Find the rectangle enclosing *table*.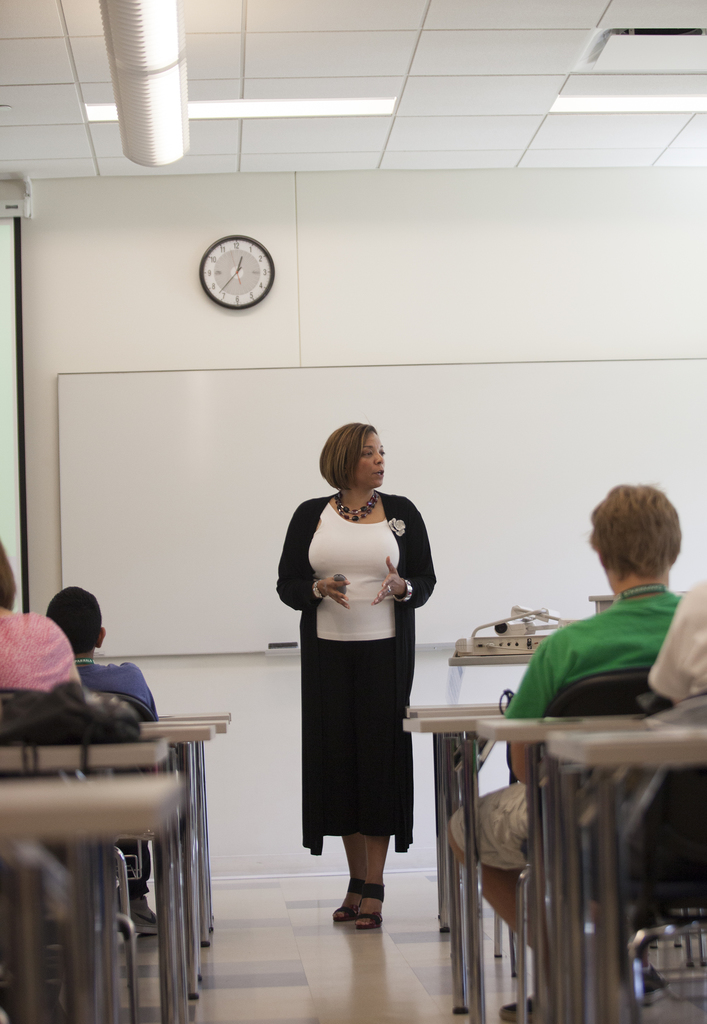
detection(144, 715, 237, 1002).
